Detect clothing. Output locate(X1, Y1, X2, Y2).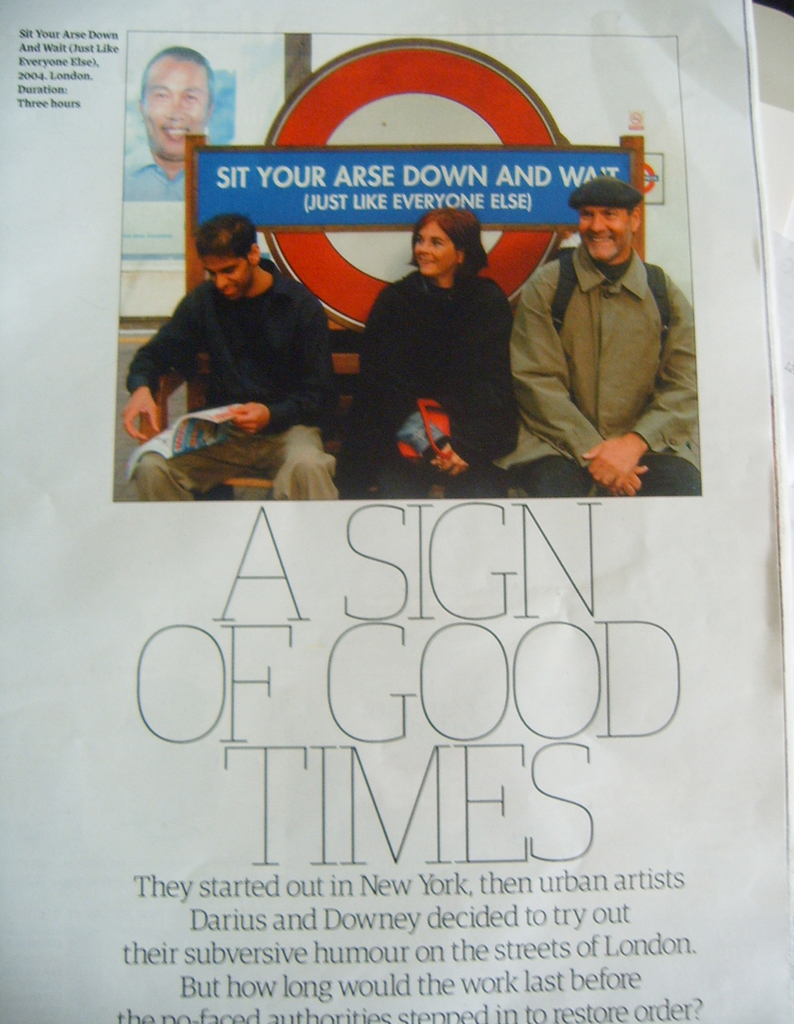
locate(355, 266, 509, 489).
